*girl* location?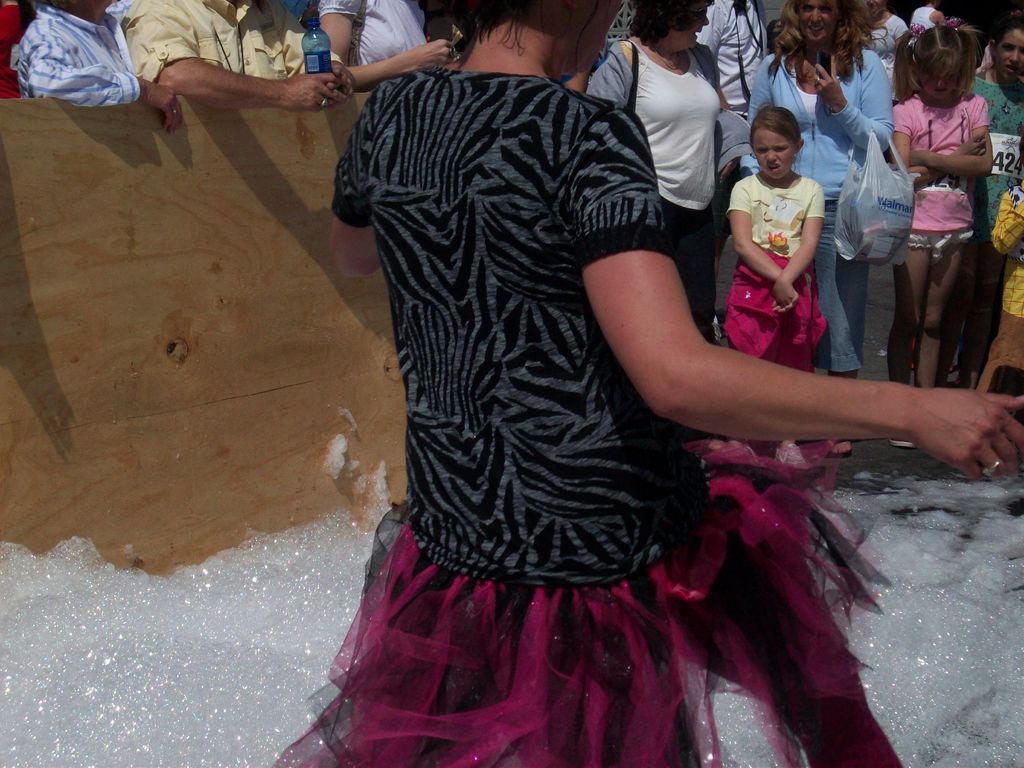
[975, 132, 1023, 419]
